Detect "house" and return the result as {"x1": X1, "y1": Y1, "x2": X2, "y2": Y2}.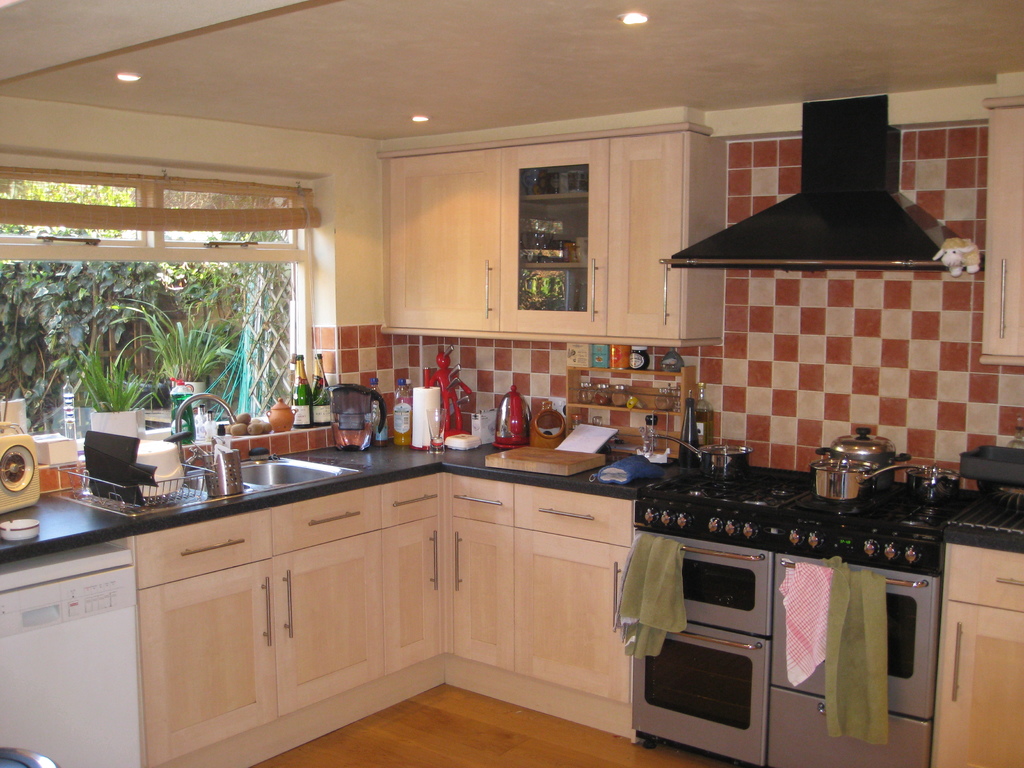
{"x1": 0, "y1": 0, "x2": 1021, "y2": 767}.
